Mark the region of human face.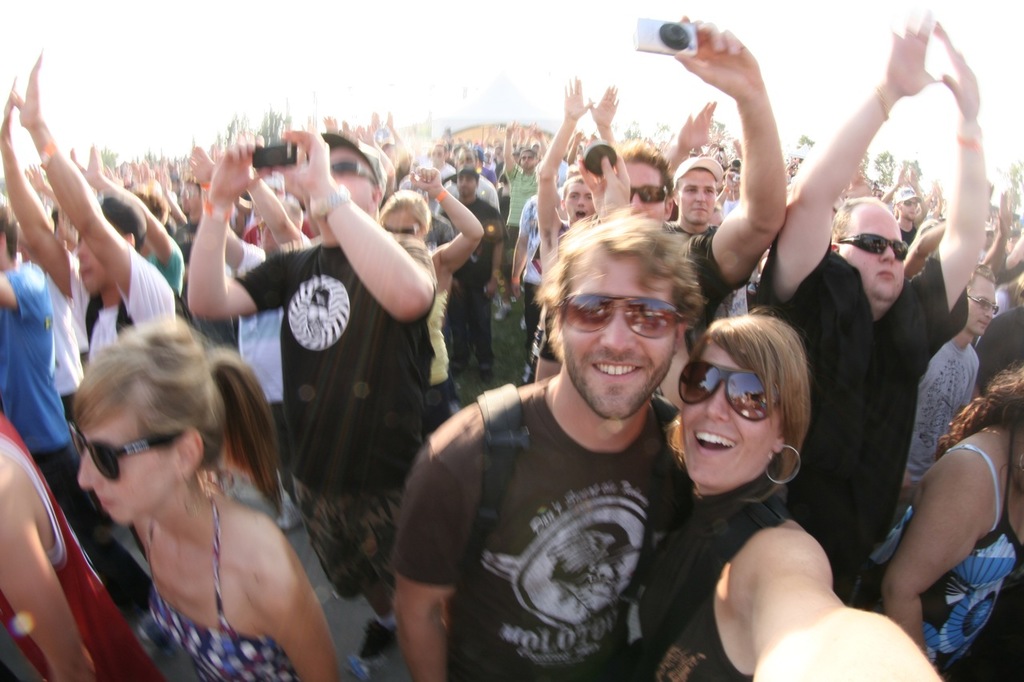
Region: l=69, t=237, r=115, b=296.
